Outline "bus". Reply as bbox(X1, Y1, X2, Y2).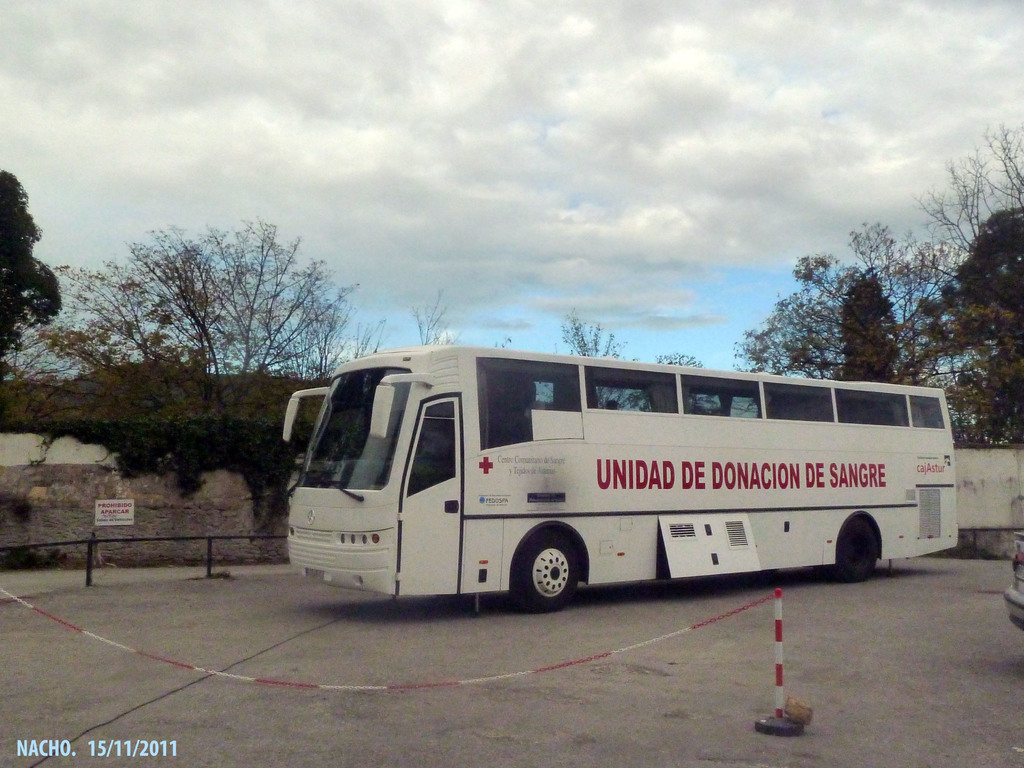
bbox(282, 344, 961, 612).
